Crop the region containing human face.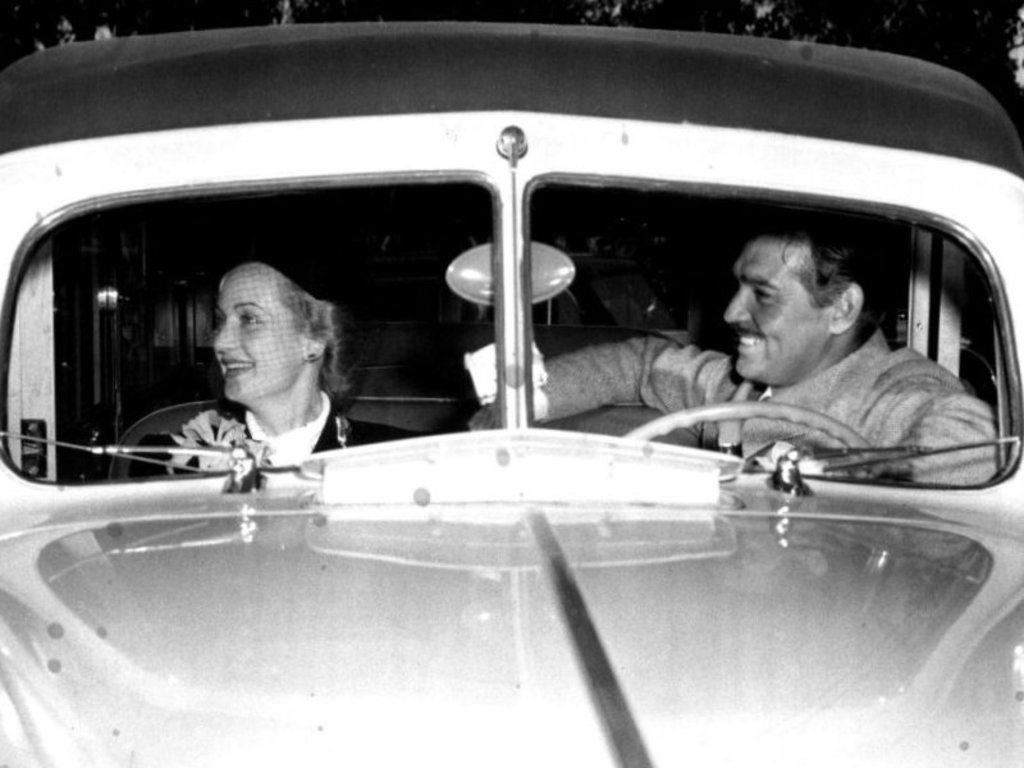
Crop region: {"x1": 214, "y1": 261, "x2": 305, "y2": 393}.
